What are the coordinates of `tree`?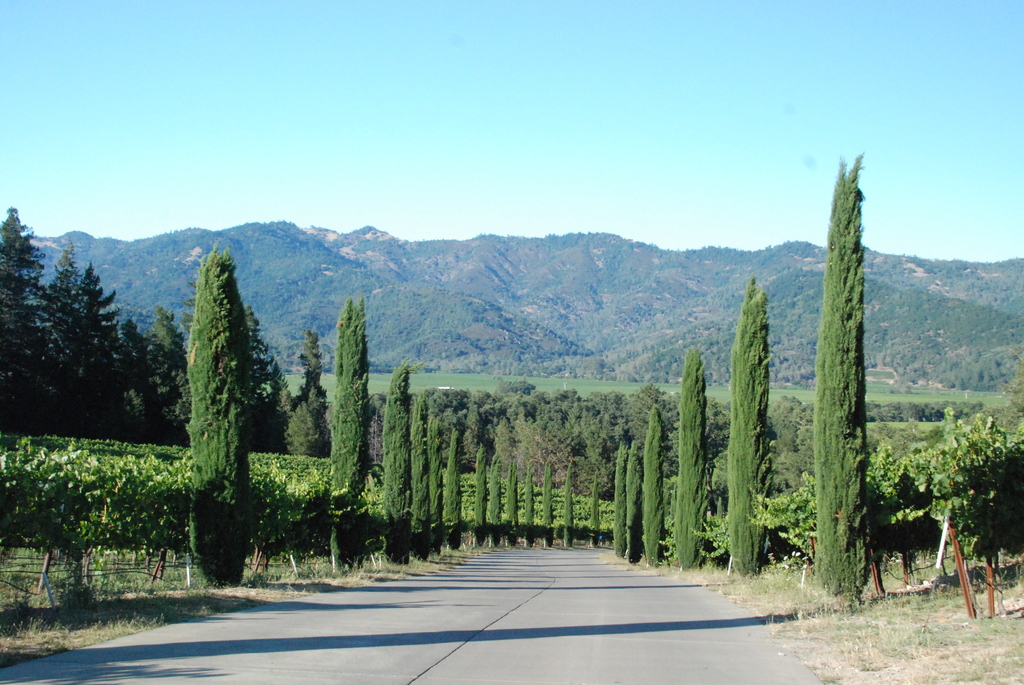
<box>16,232,134,434</box>.
